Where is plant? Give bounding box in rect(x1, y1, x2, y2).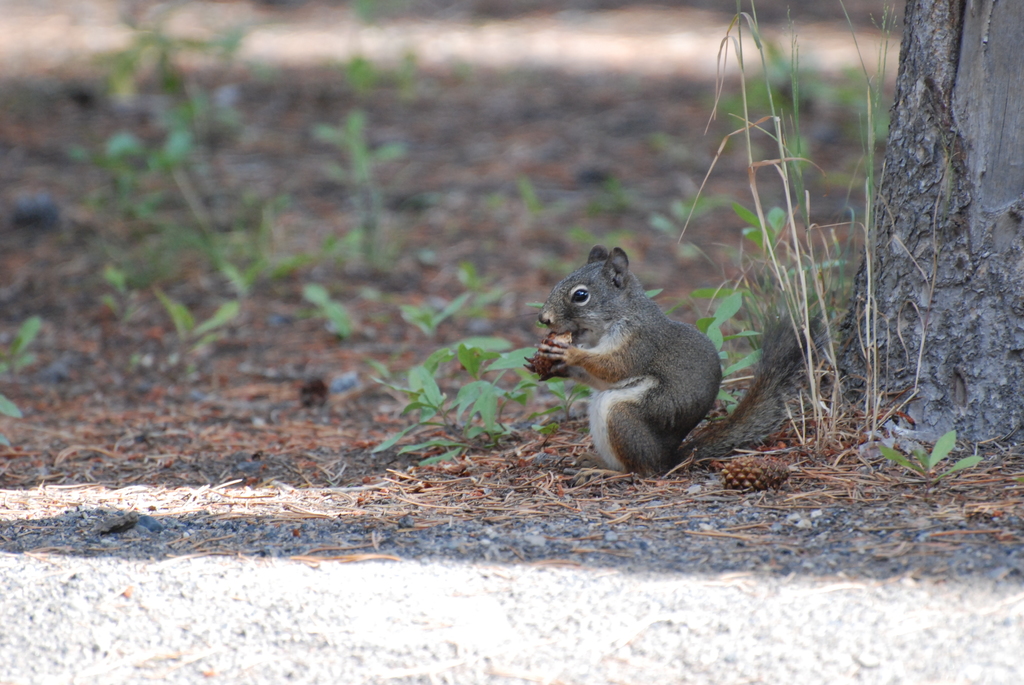
rect(659, 175, 710, 245).
